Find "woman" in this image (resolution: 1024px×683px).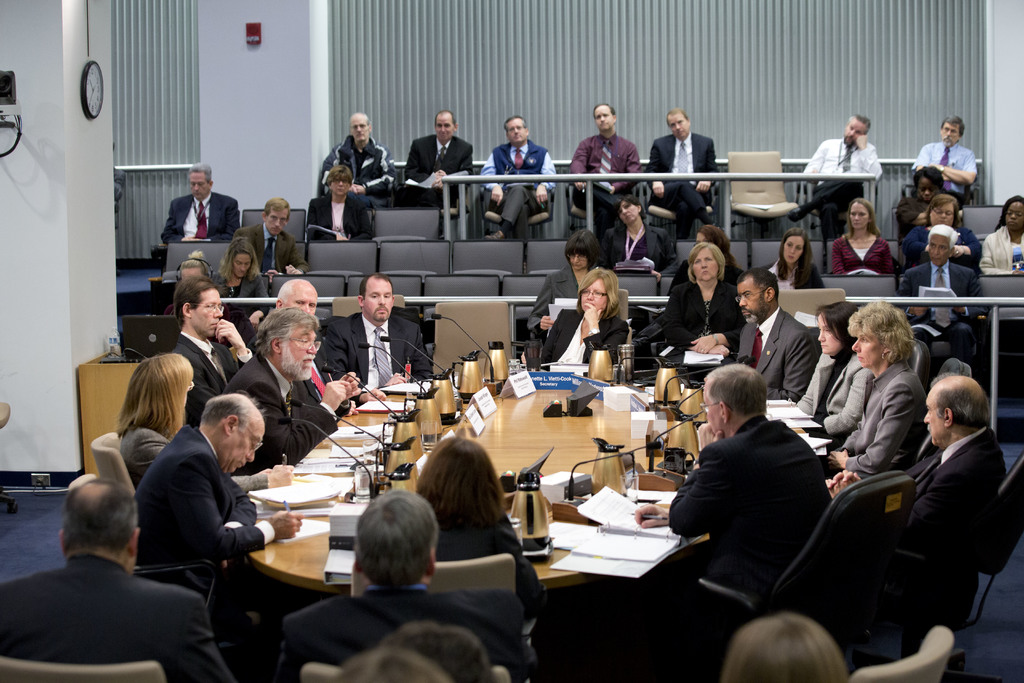
[539, 265, 628, 374].
